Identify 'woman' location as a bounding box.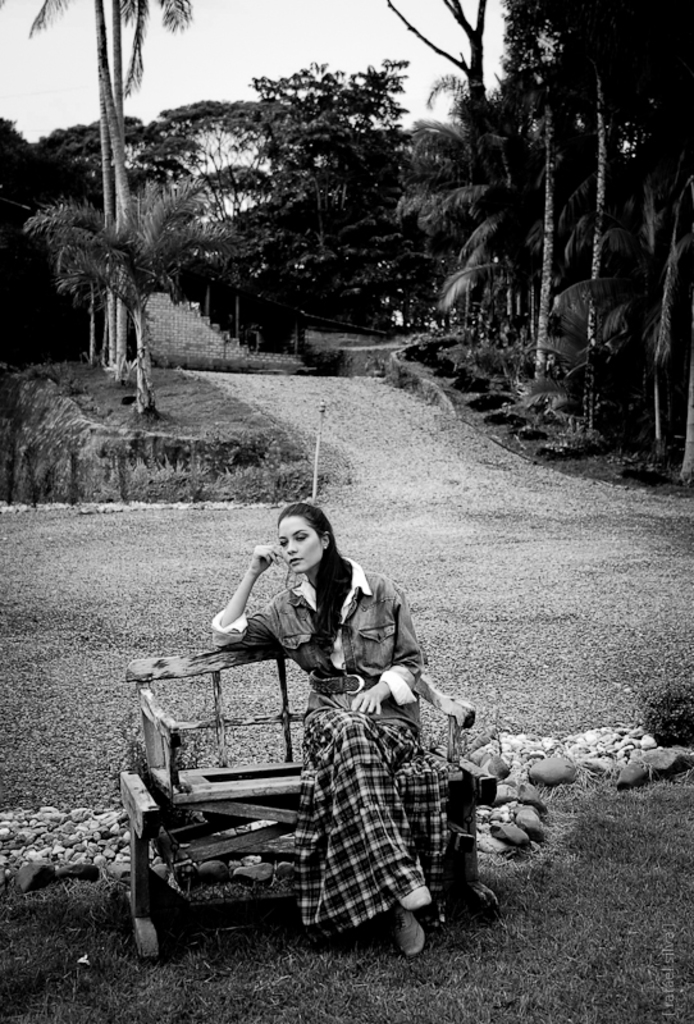
bbox(202, 509, 457, 959).
